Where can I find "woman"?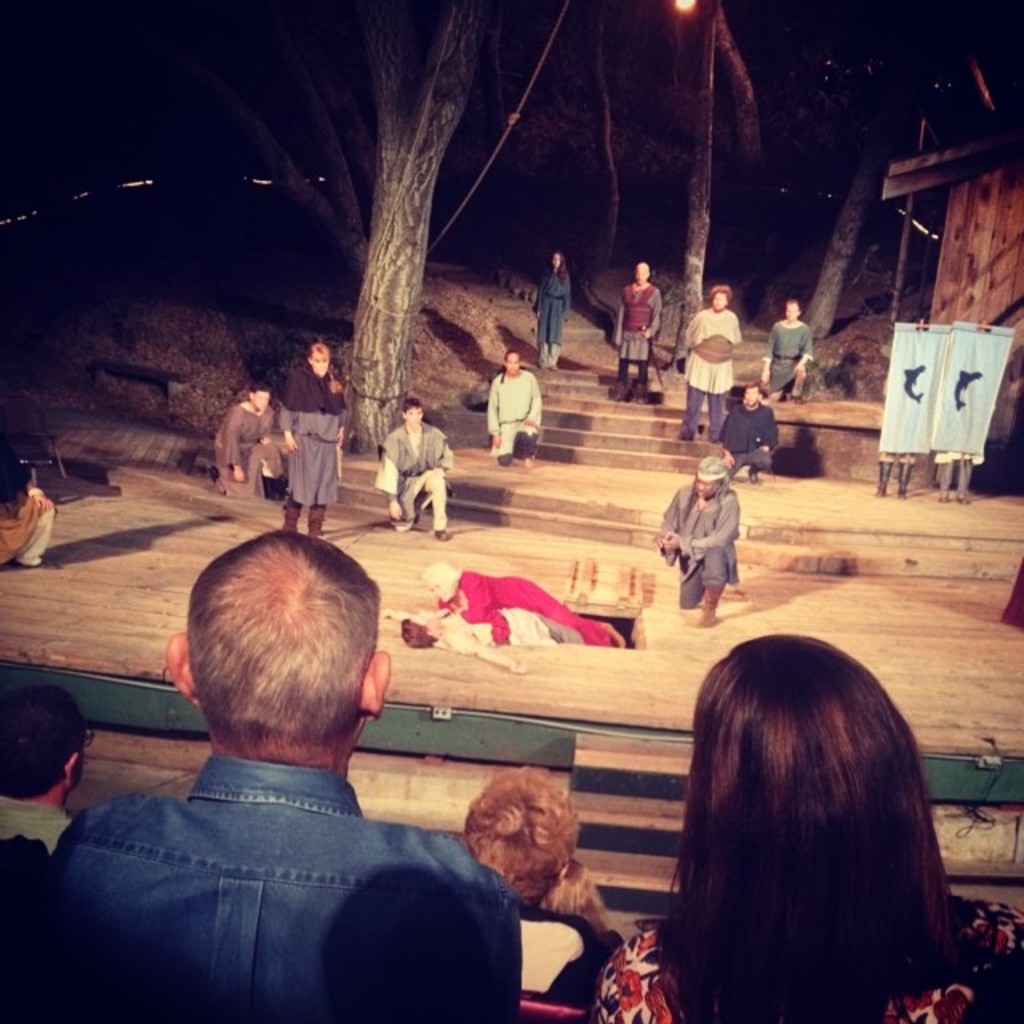
You can find it at detection(414, 558, 645, 645).
